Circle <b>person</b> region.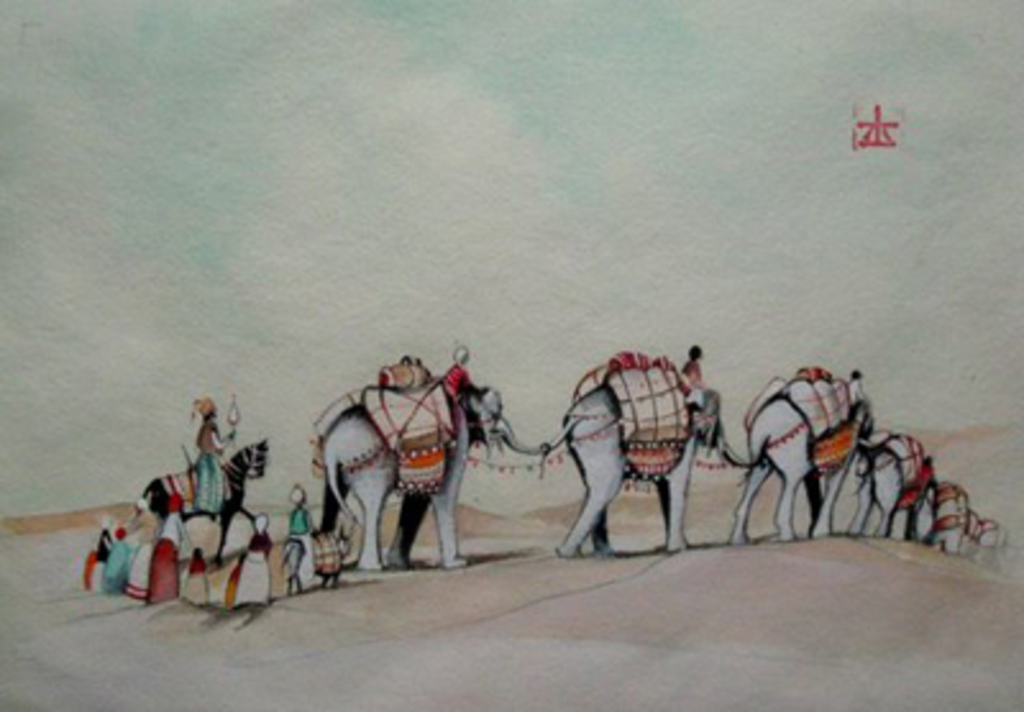
Region: (284, 481, 323, 592).
